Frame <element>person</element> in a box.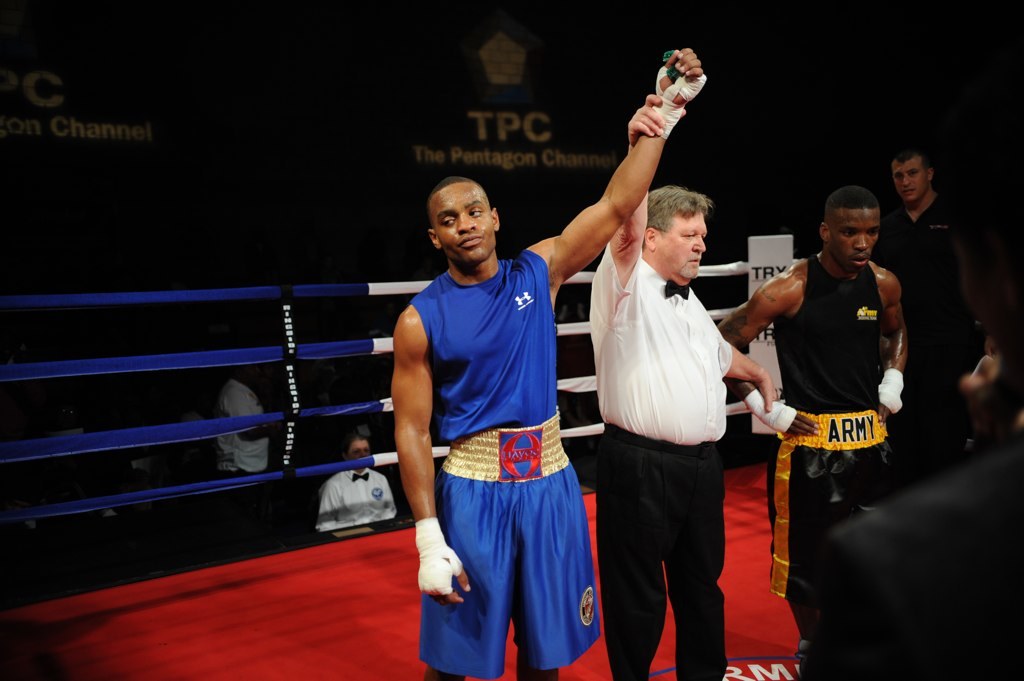
bbox(589, 91, 785, 680).
